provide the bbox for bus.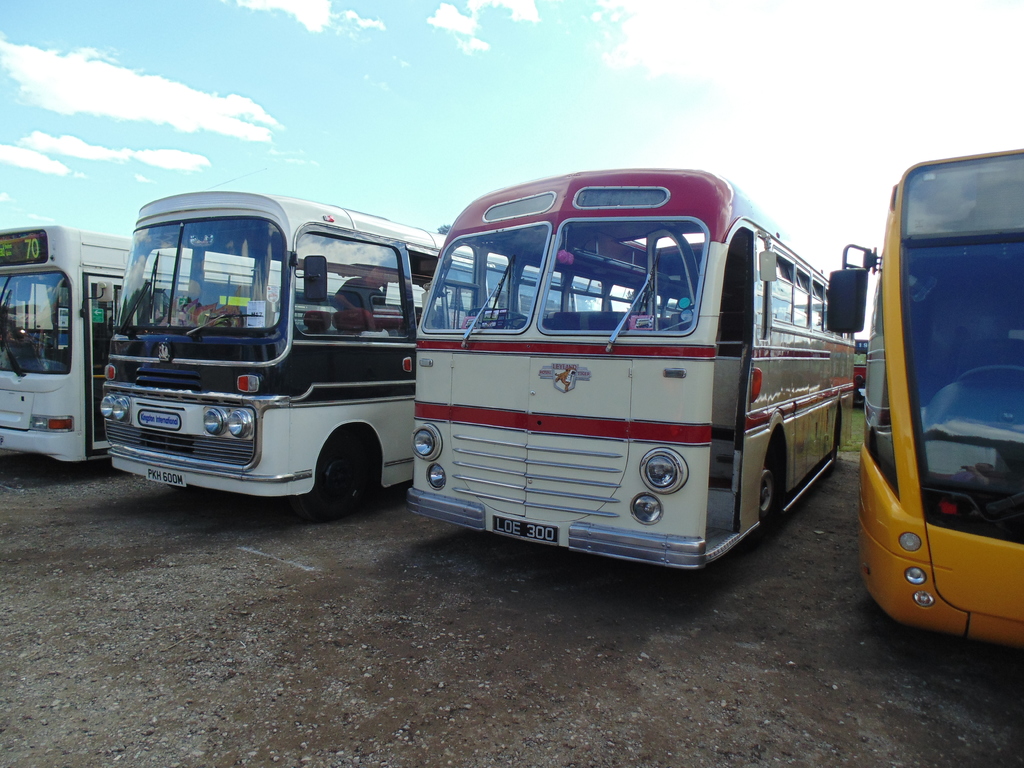
Rect(0, 223, 504, 464).
